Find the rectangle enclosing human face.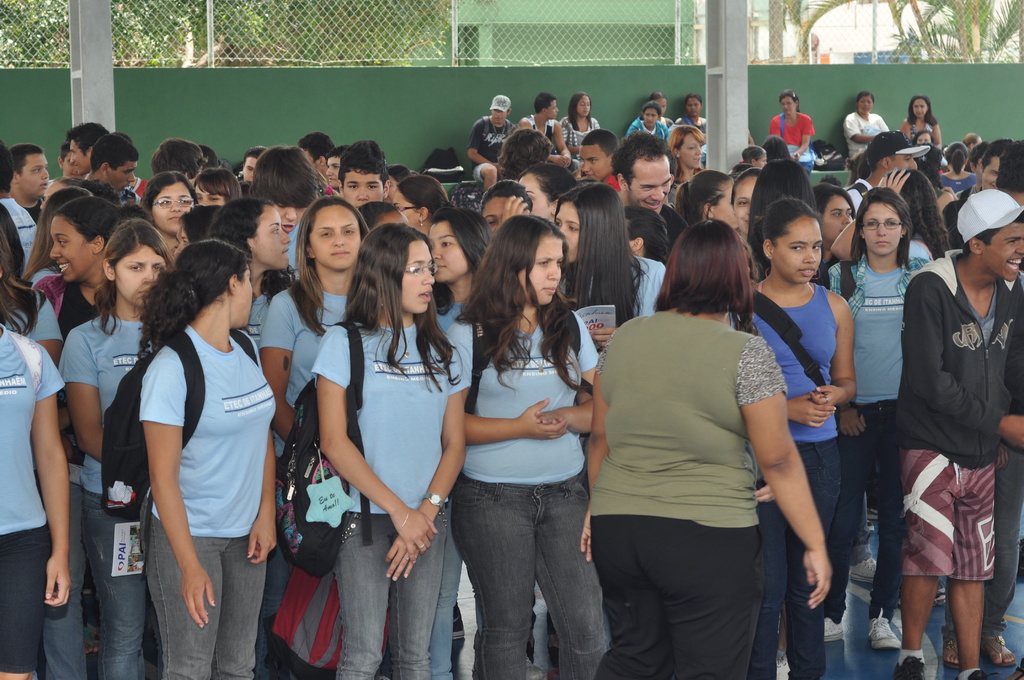
locate(326, 155, 339, 188).
